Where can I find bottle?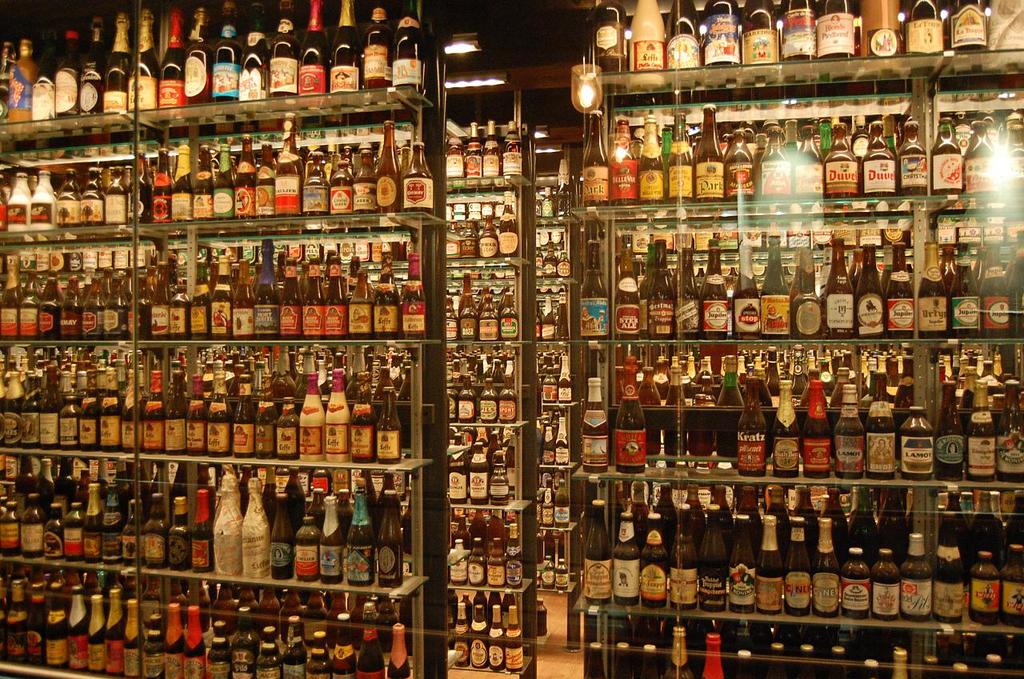
You can find it at x1=986, y1=252, x2=1018, y2=336.
